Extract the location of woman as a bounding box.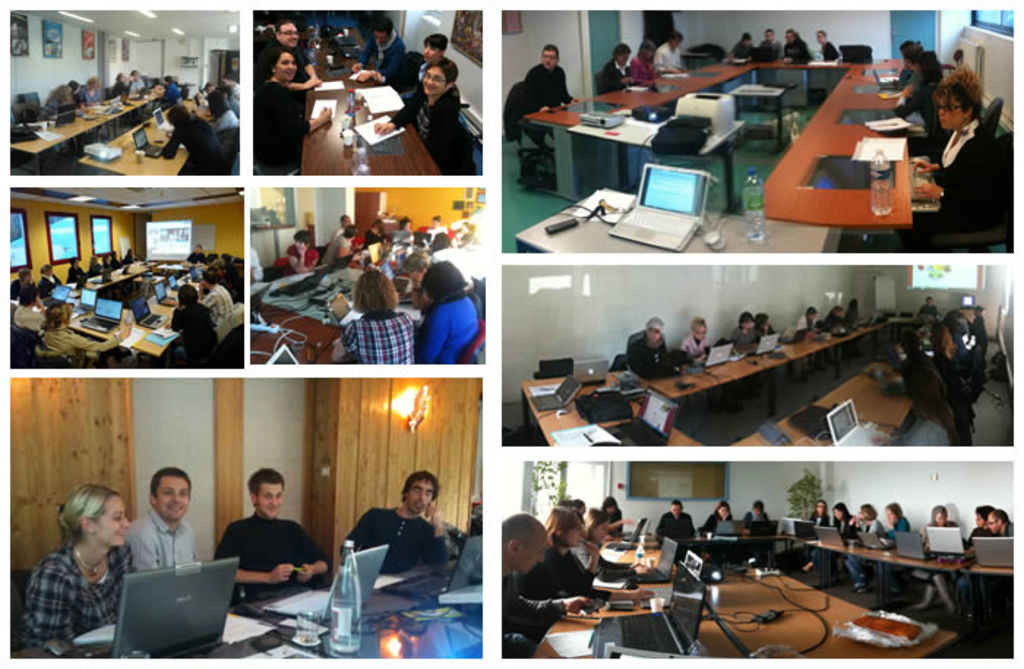
box=[35, 297, 127, 365].
